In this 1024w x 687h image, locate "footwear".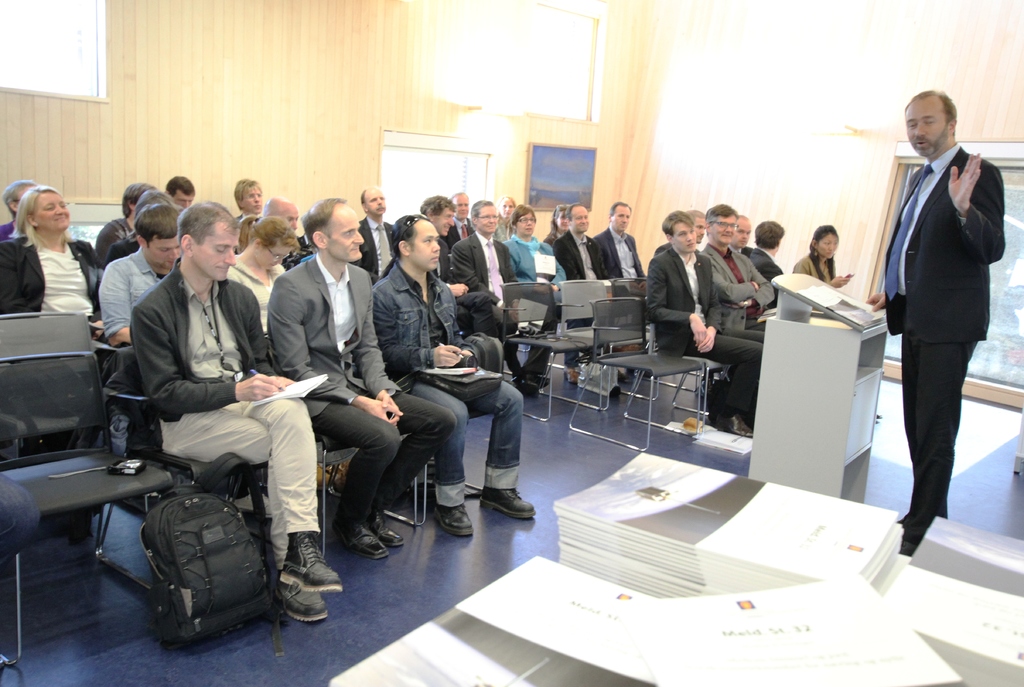
Bounding box: bbox(337, 523, 388, 564).
